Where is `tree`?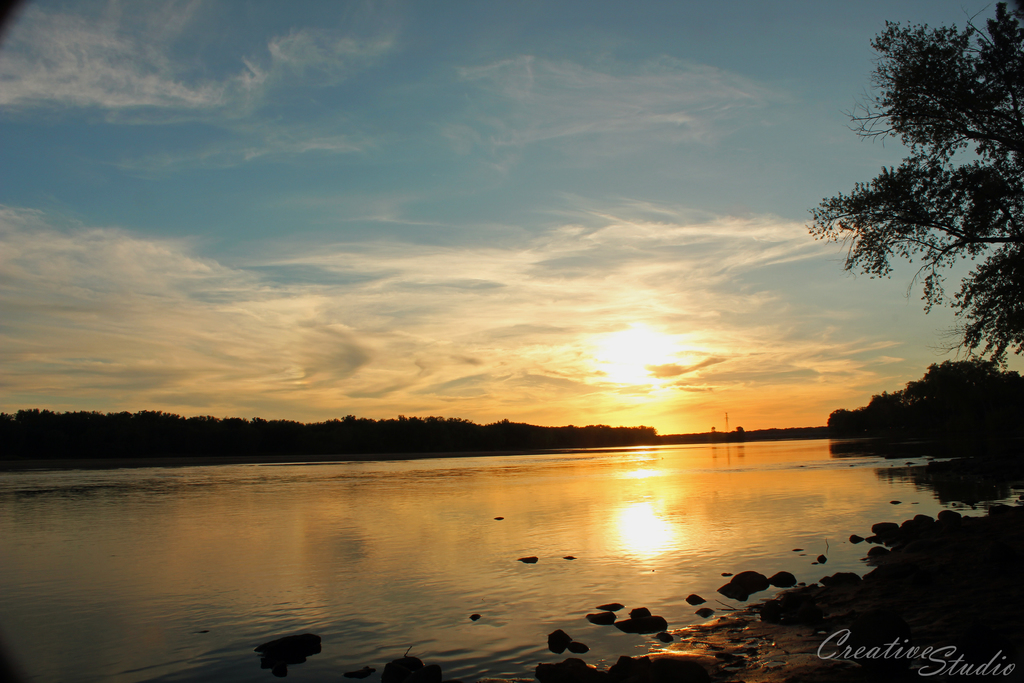
<box>902,381,929,420</box>.
